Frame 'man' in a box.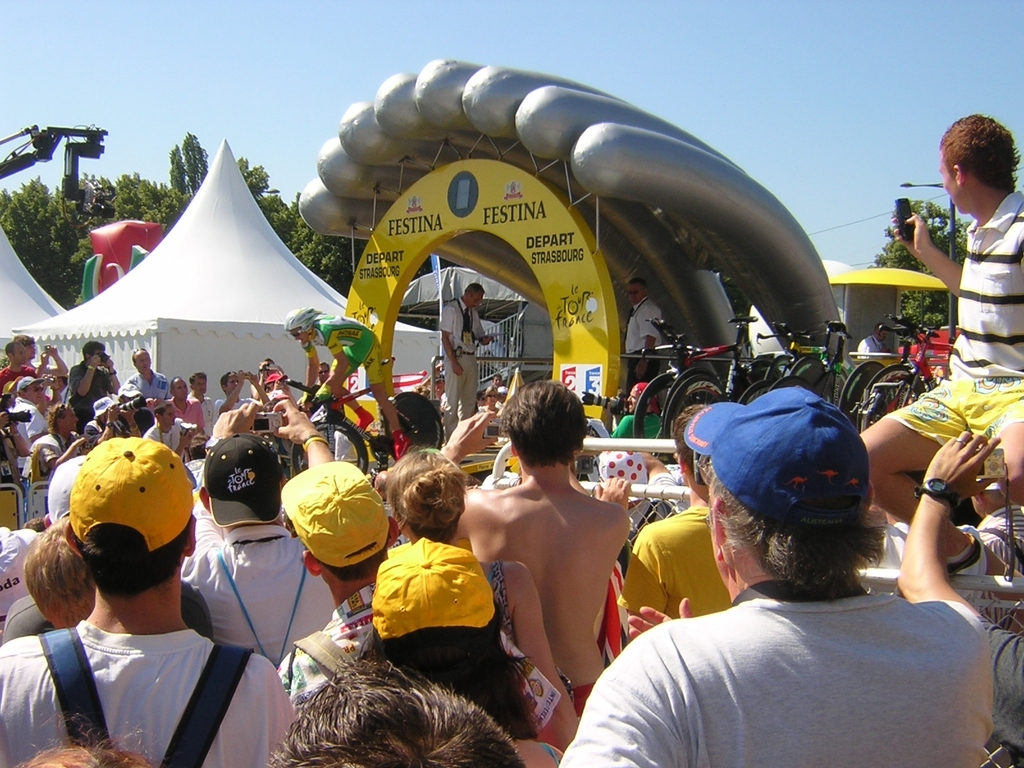
(211, 373, 268, 426).
